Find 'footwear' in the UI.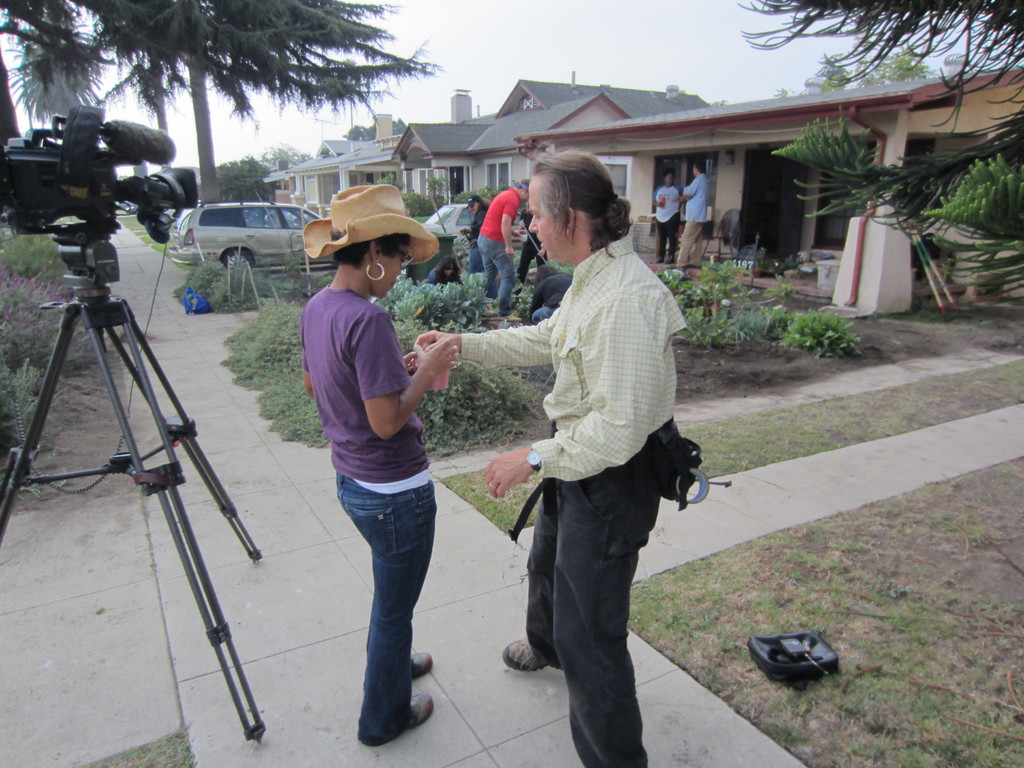
UI element at x1=382, y1=705, x2=436, y2=732.
